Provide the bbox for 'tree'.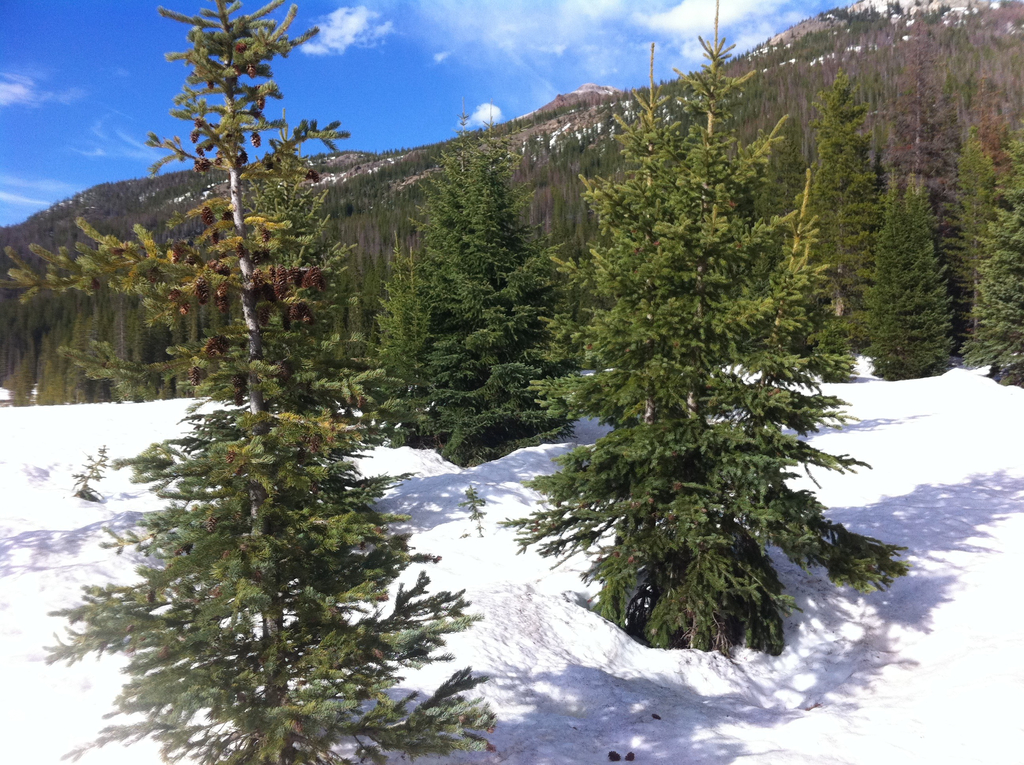
rect(355, 245, 438, 454).
